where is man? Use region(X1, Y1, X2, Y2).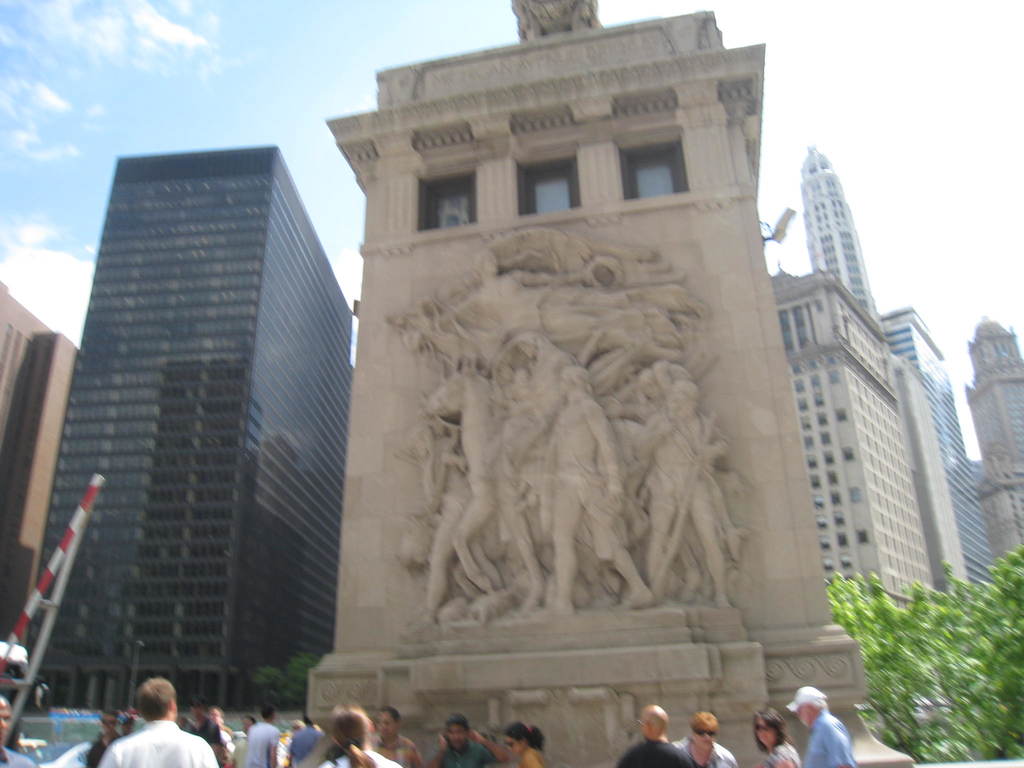
region(108, 672, 185, 763).
